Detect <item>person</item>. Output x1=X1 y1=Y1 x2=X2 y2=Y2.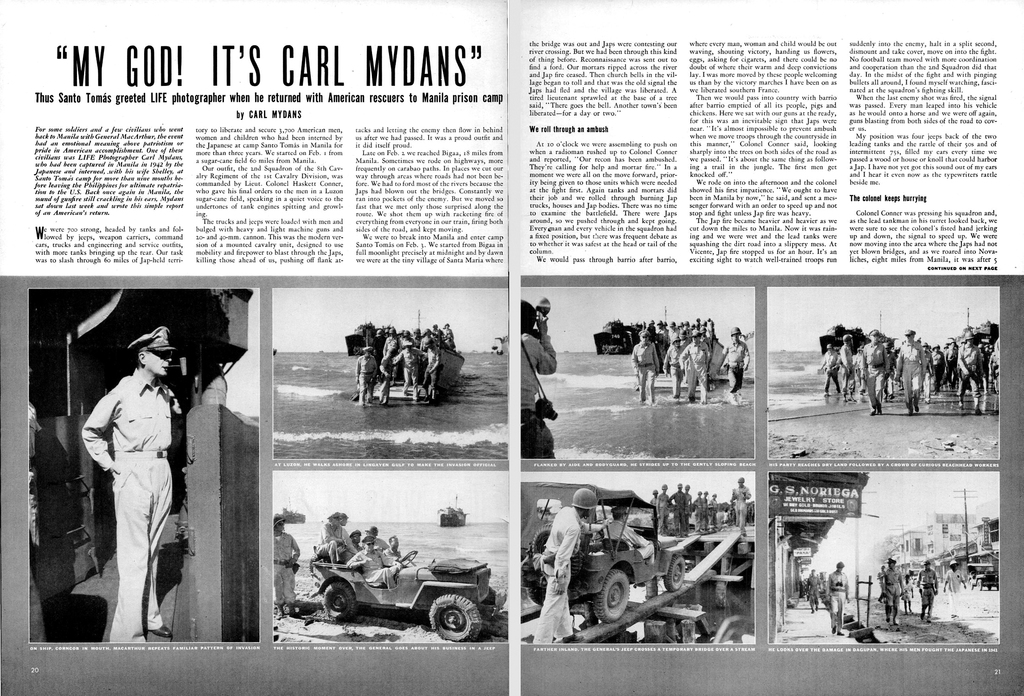
x1=647 y1=487 x2=659 y2=510.
